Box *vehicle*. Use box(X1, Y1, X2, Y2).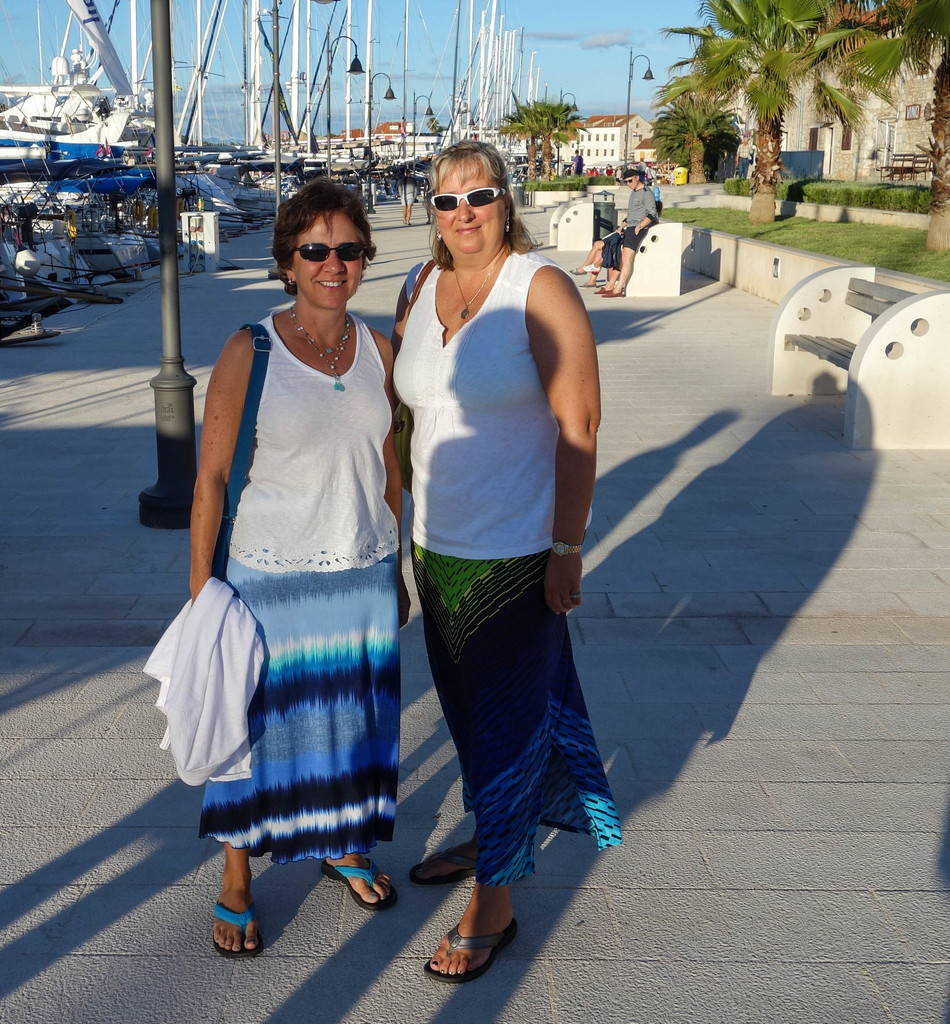
box(0, 0, 151, 164).
